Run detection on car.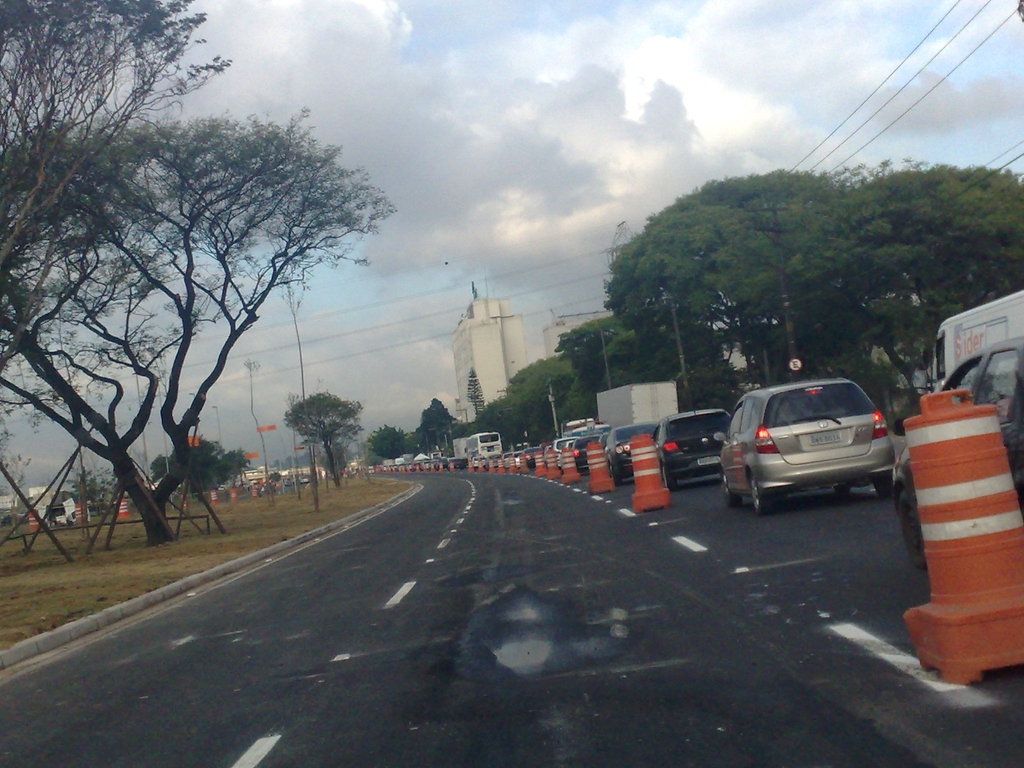
Result: crop(558, 438, 573, 473).
